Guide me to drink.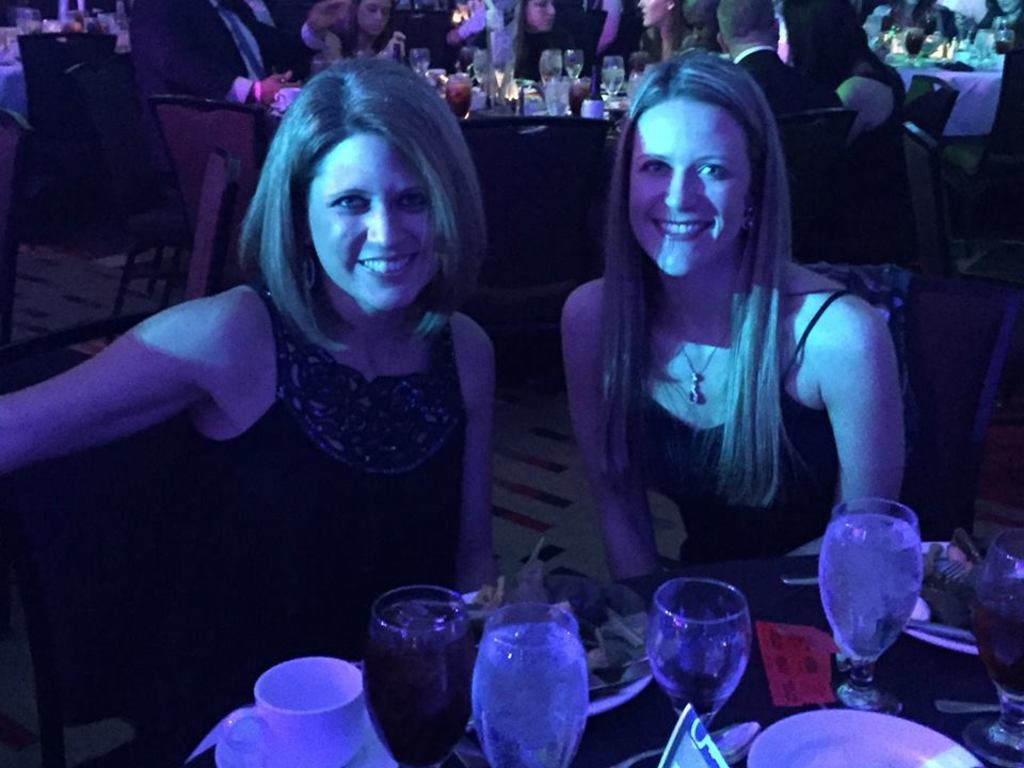
Guidance: (539,50,563,86).
